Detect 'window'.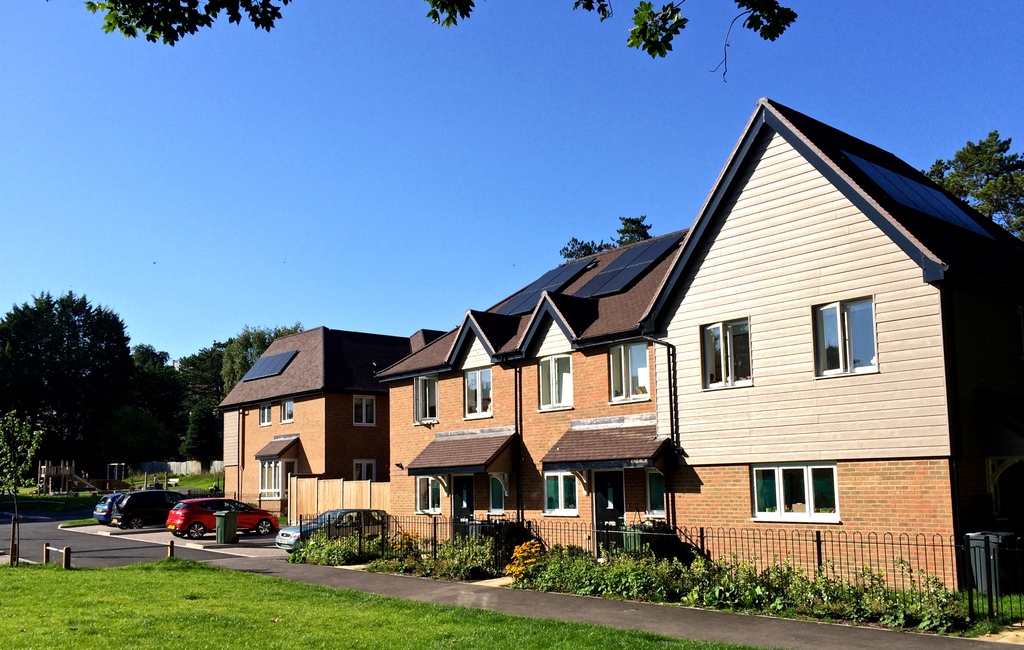
Detected at <region>416, 469, 442, 512</region>.
